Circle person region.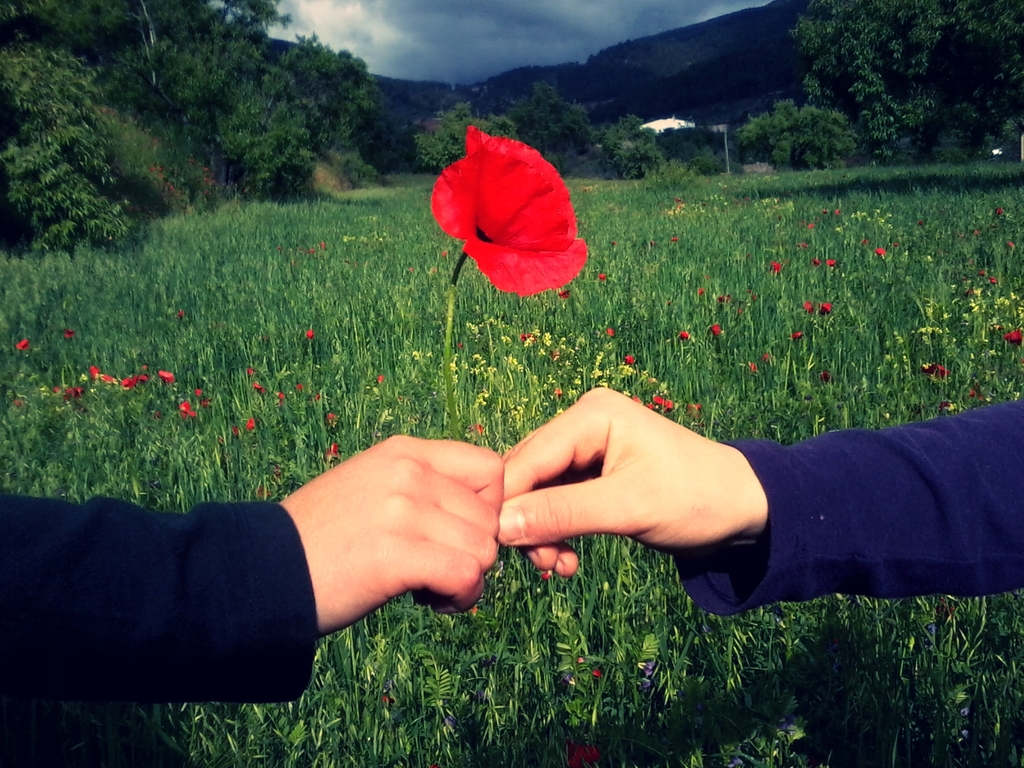
Region: bbox=(0, 385, 1023, 767).
